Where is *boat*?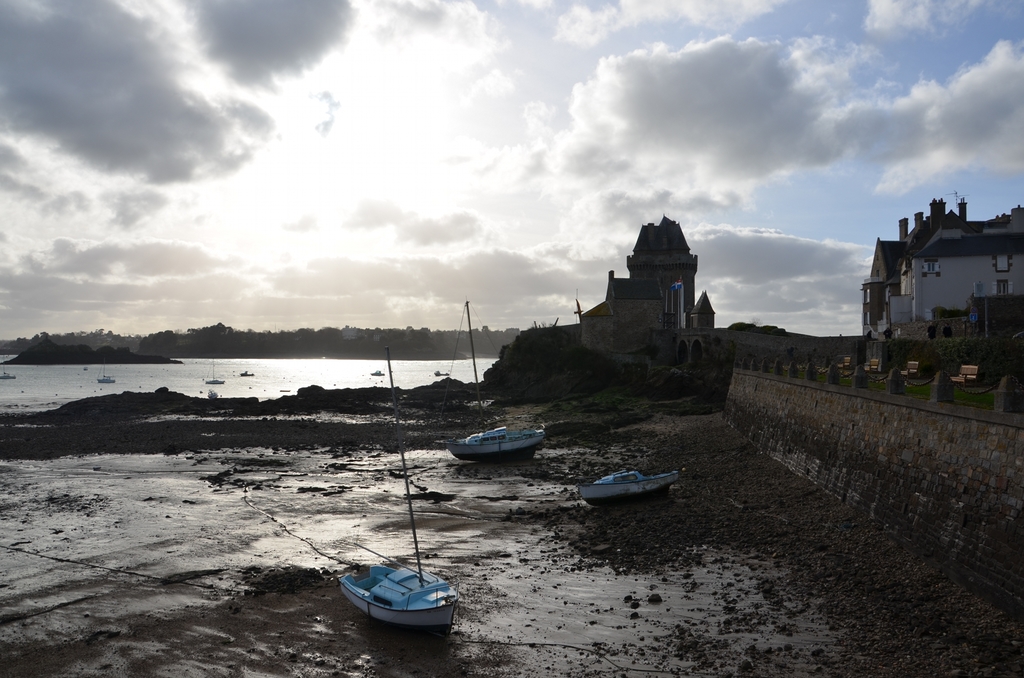
detection(202, 361, 229, 385).
